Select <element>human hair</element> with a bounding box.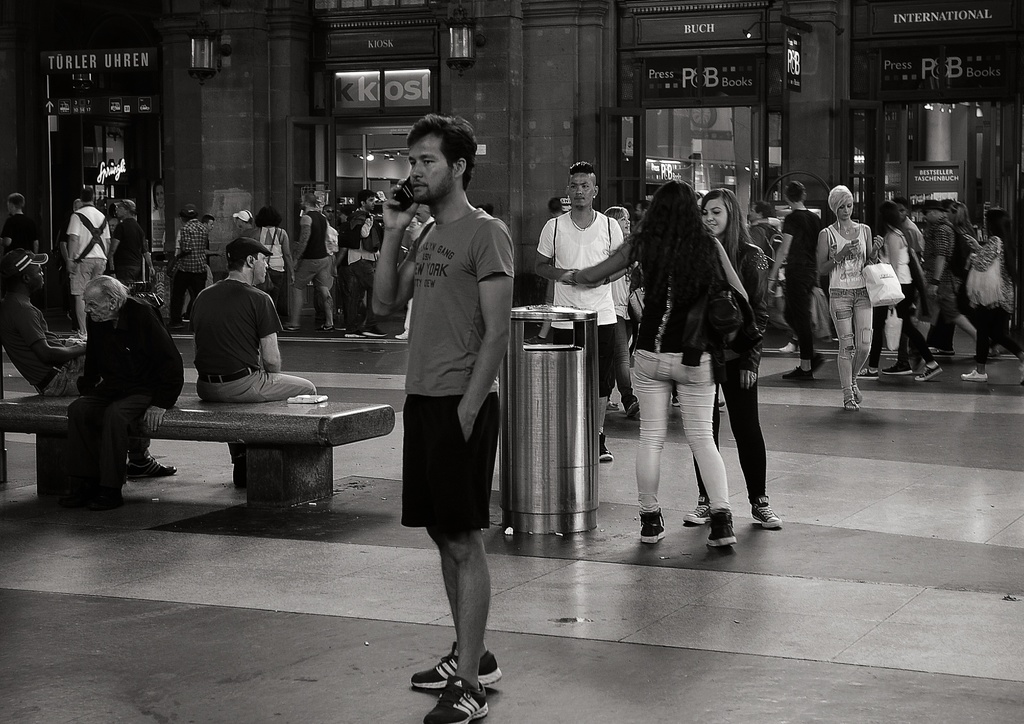
<region>605, 204, 630, 223</region>.
